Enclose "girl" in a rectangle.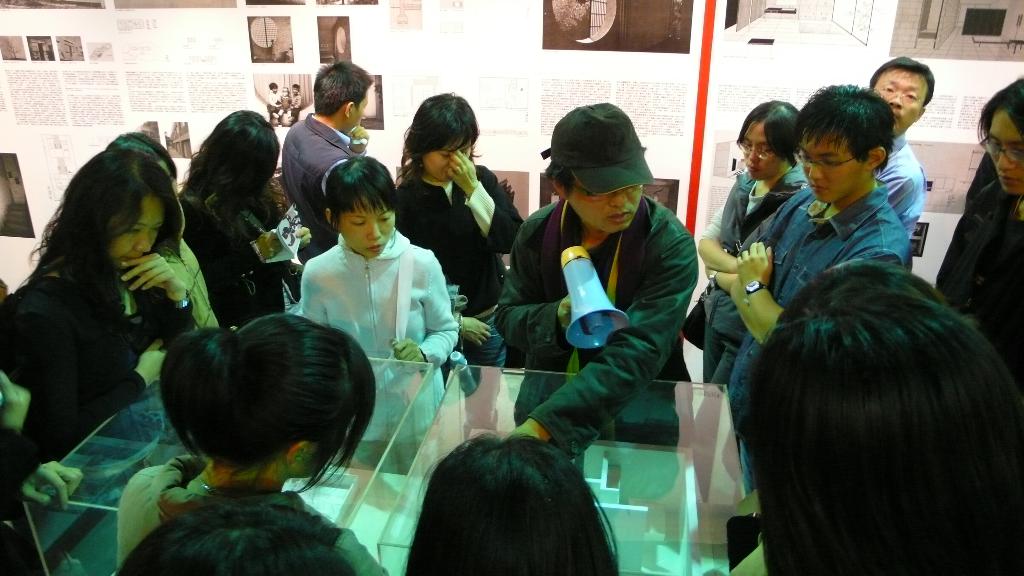
389/93/520/360.
